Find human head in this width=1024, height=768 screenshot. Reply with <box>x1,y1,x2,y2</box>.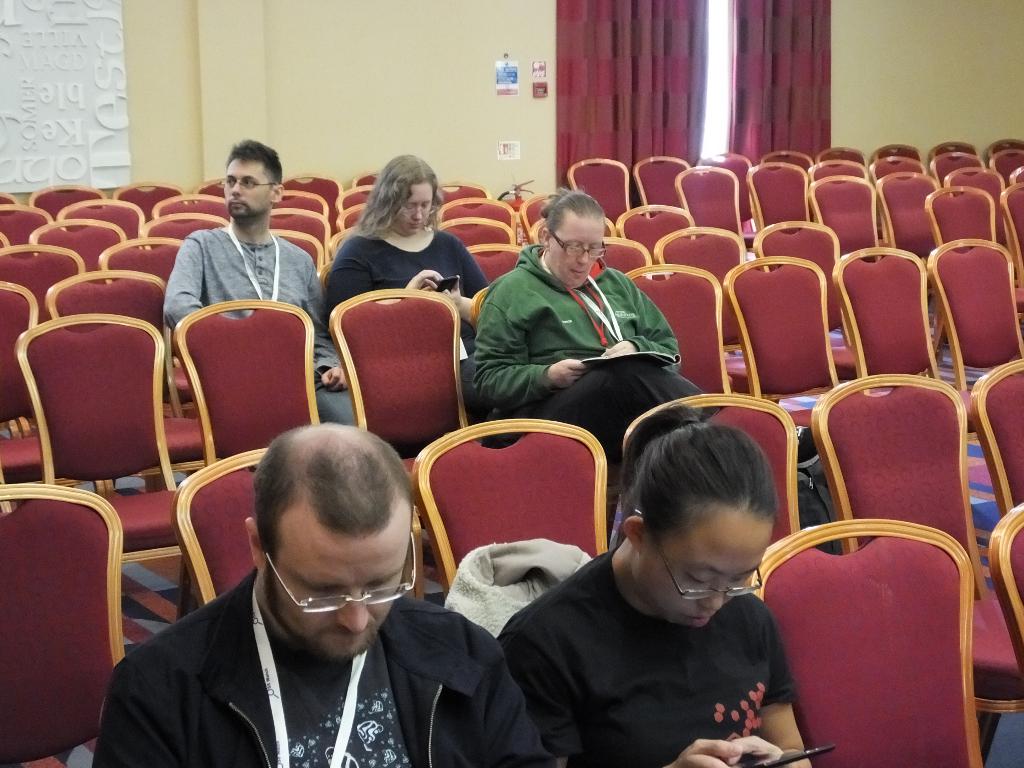
<box>375,152,438,237</box>.
